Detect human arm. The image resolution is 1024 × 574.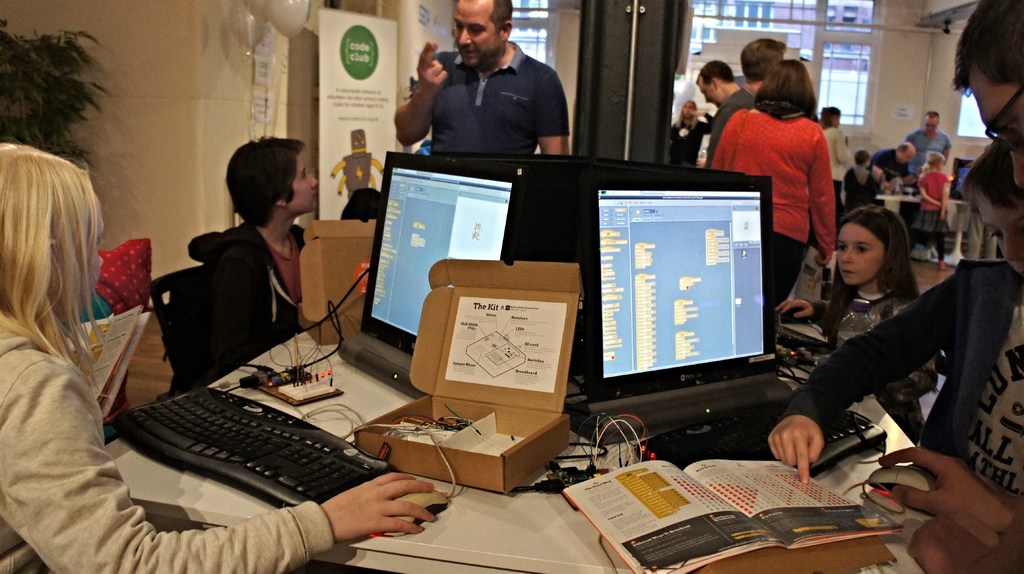
locate(867, 148, 898, 189).
